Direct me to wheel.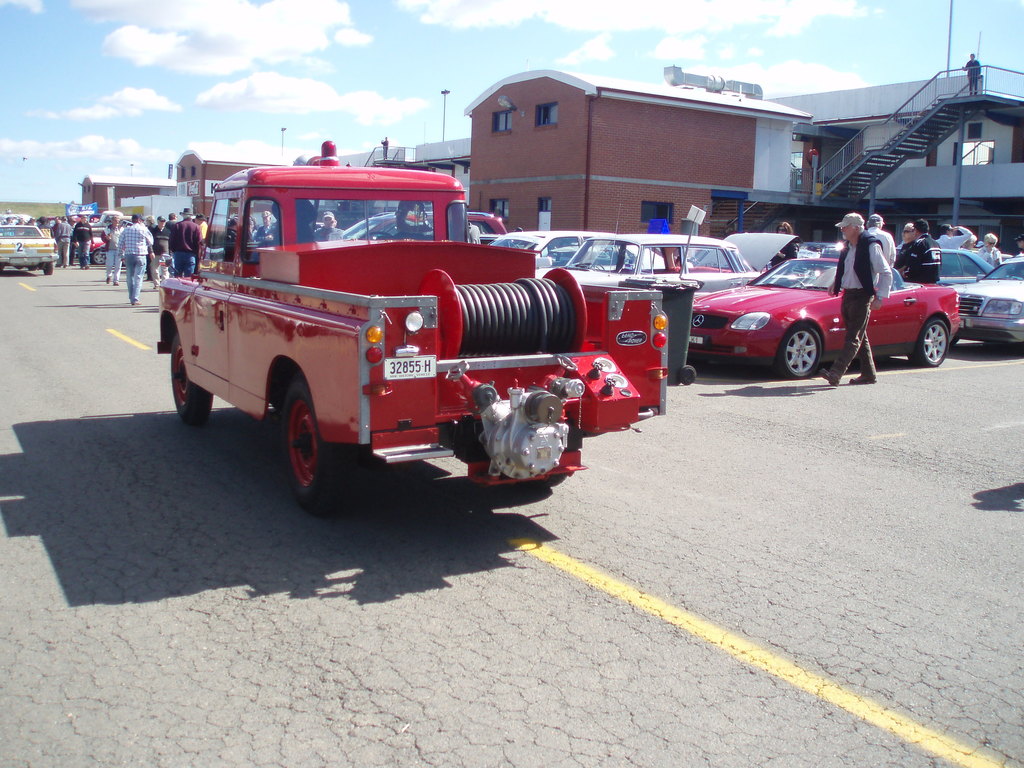
Direction: rect(908, 319, 948, 367).
